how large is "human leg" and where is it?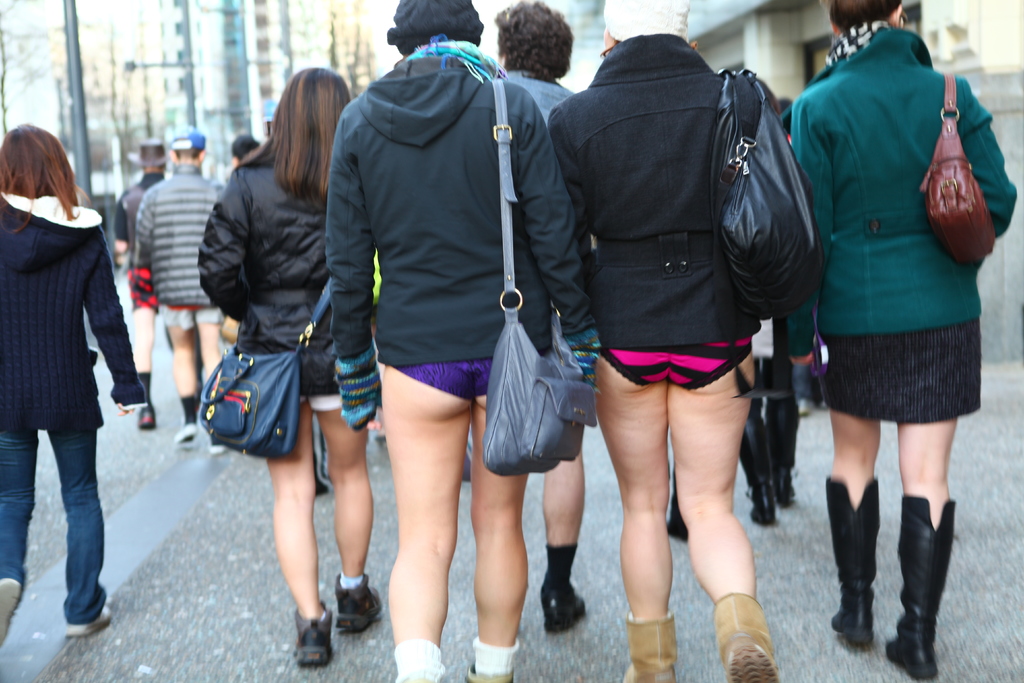
Bounding box: bbox(823, 336, 884, 646).
